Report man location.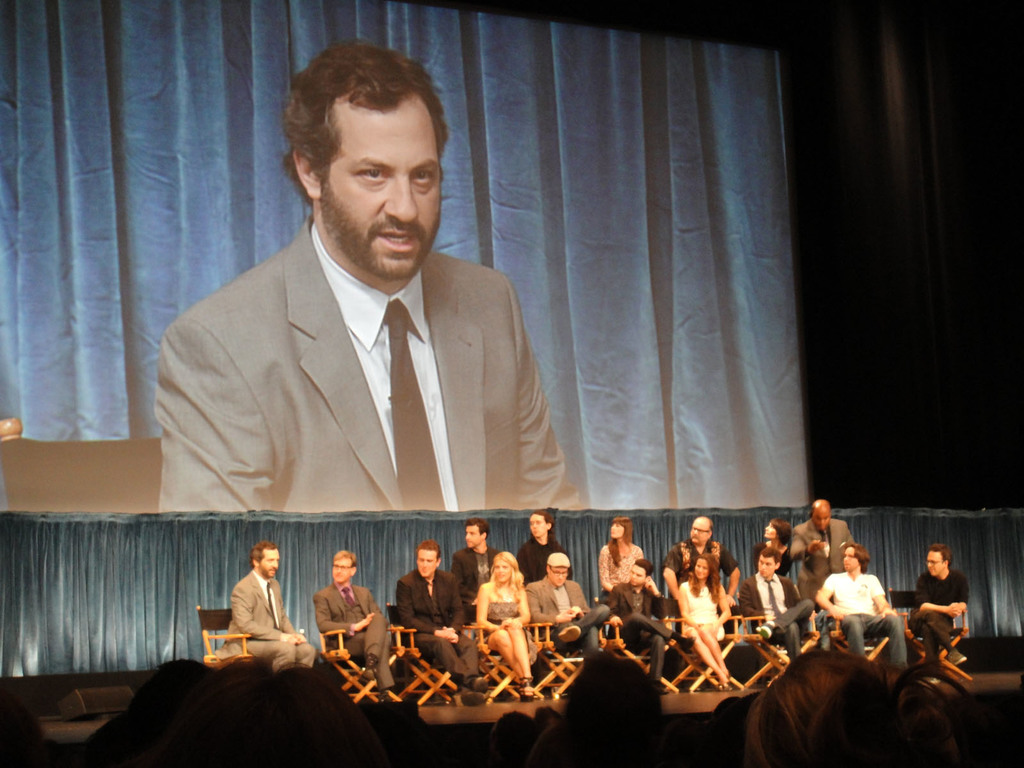
Report: [left=451, top=516, right=507, bottom=636].
